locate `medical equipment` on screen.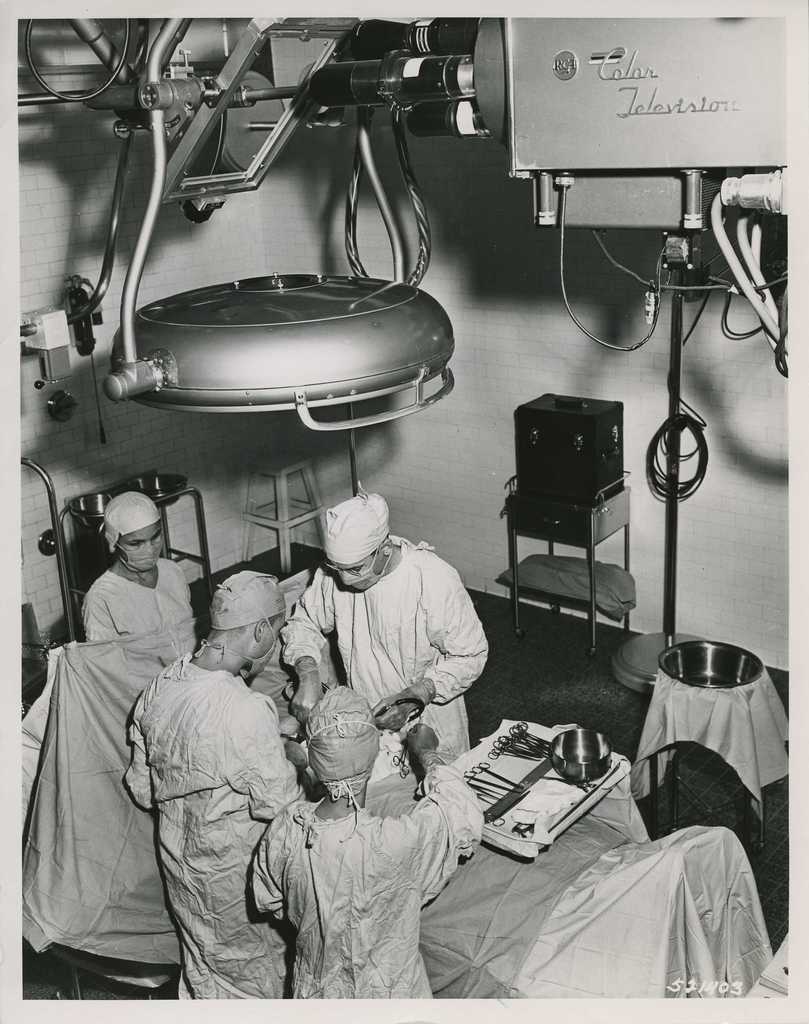
On screen at bbox(484, 755, 528, 797).
